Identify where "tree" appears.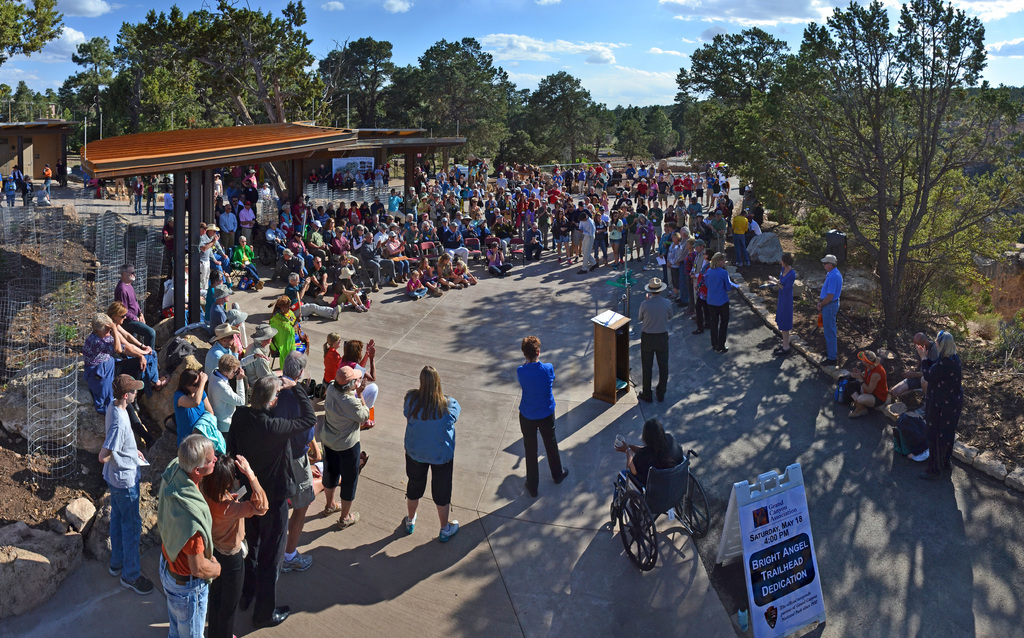
Appears at bbox=[615, 115, 644, 163].
